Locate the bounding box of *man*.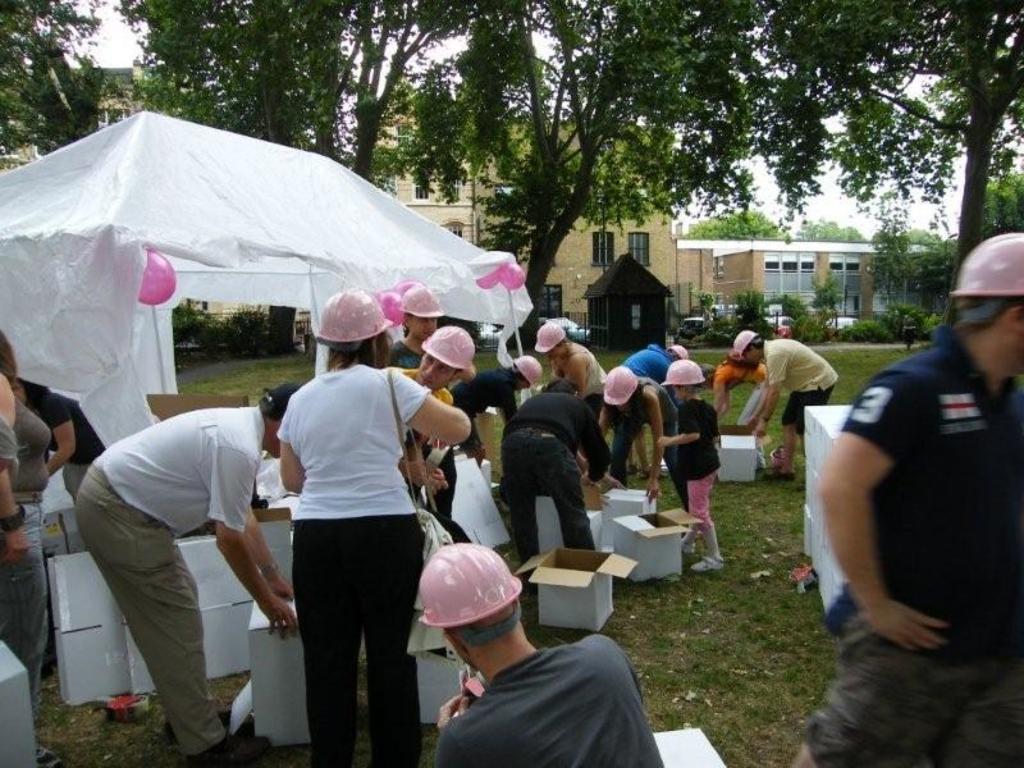
Bounding box: <region>612, 346, 687, 378</region>.
